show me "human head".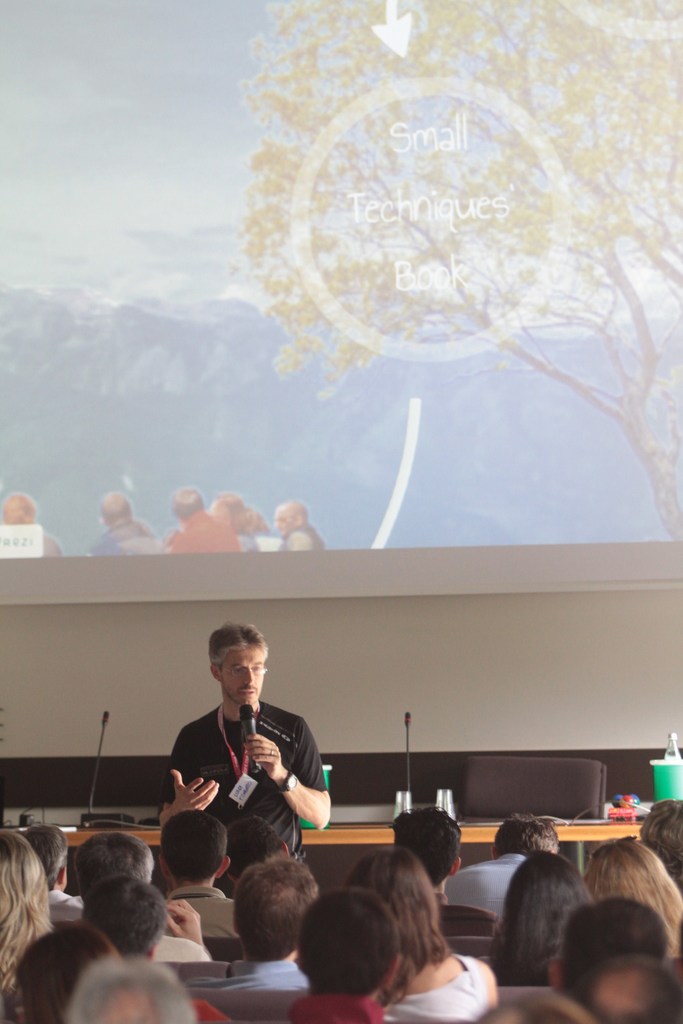
"human head" is here: [490, 809, 561, 860].
